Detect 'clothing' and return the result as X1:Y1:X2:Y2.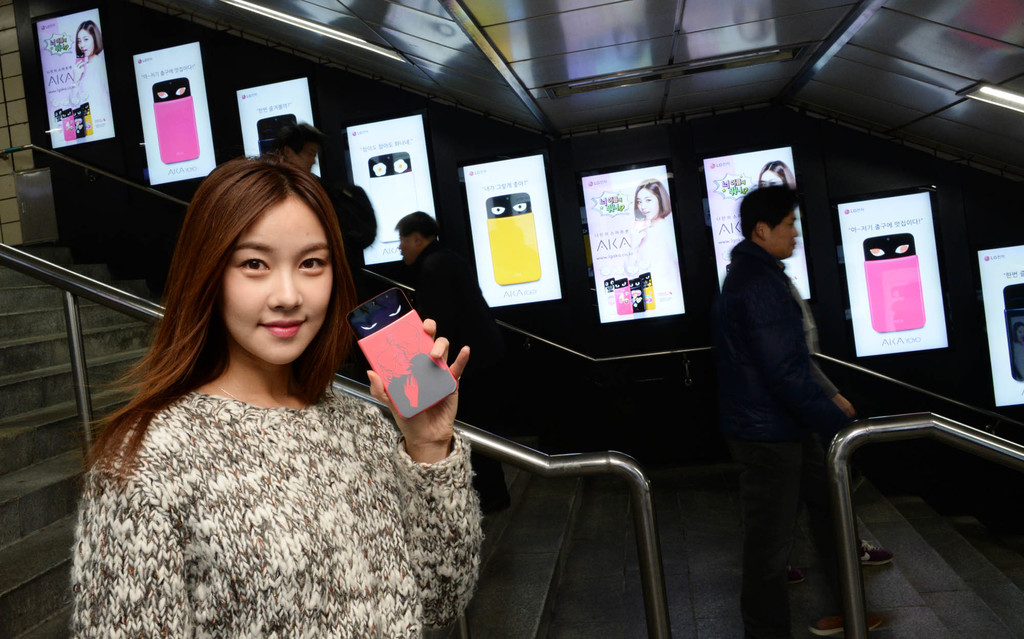
310:170:376:312.
